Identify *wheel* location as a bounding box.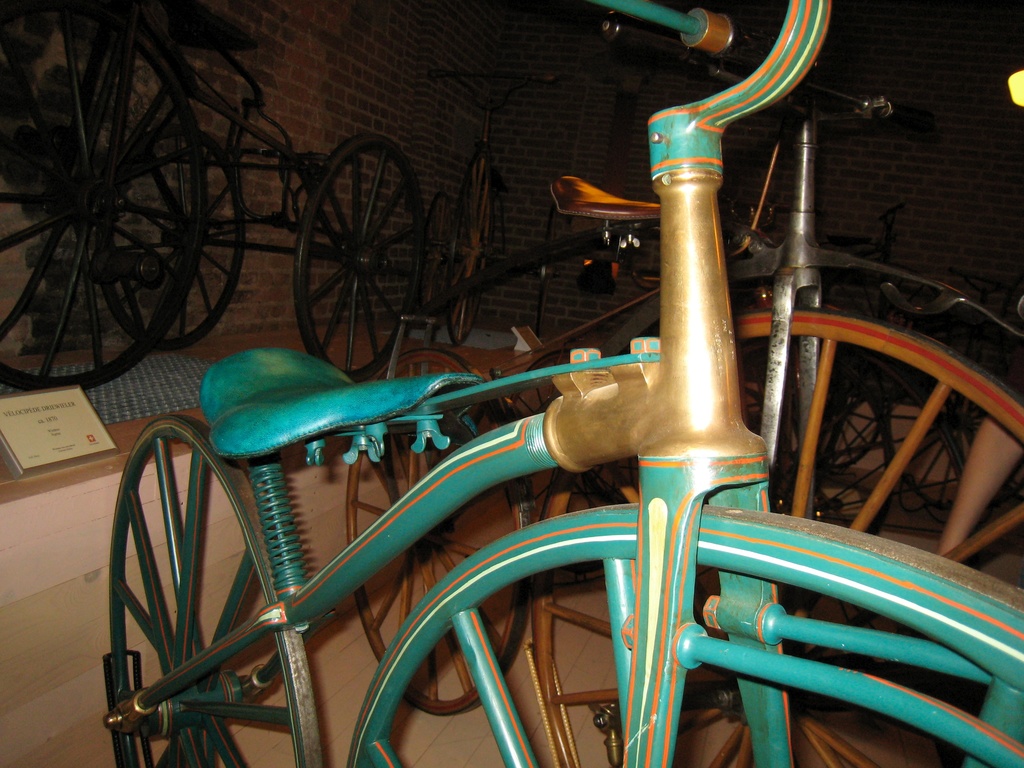
x1=288, y1=140, x2=417, y2=337.
